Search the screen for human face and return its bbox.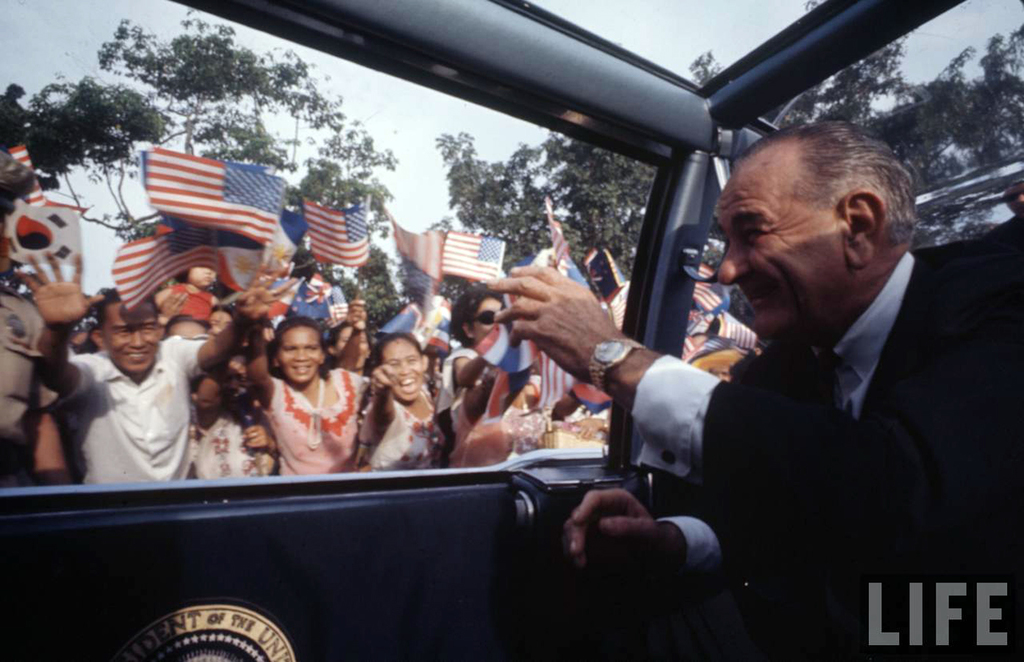
Found: box=[715, 149, 852, 338].
